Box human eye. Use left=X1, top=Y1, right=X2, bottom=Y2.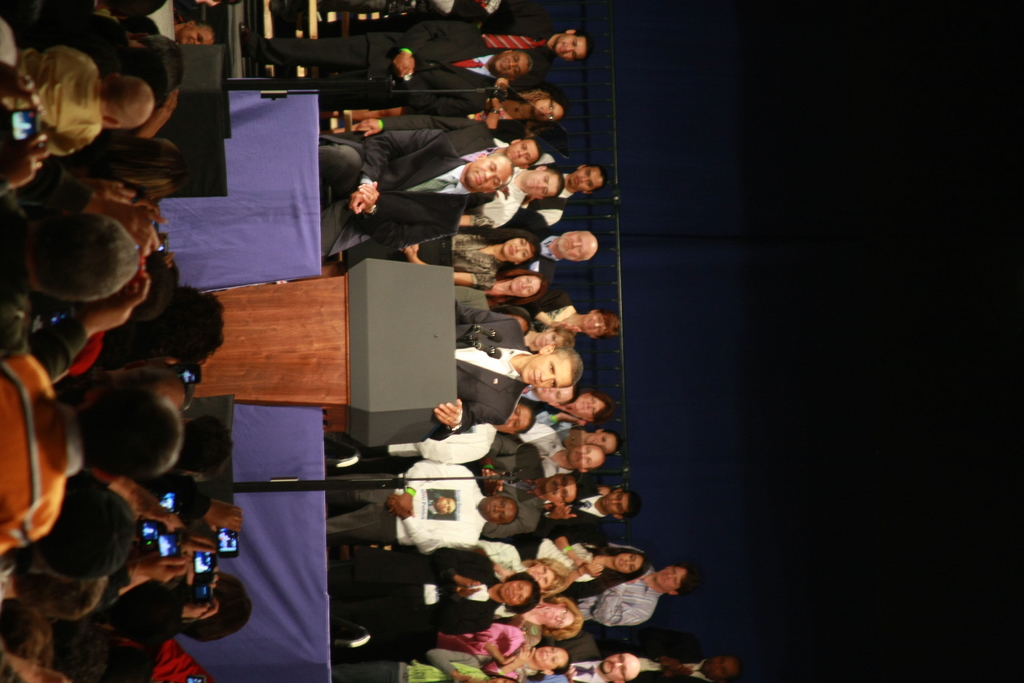
left=545, top=177, right=548, bottom=182.
